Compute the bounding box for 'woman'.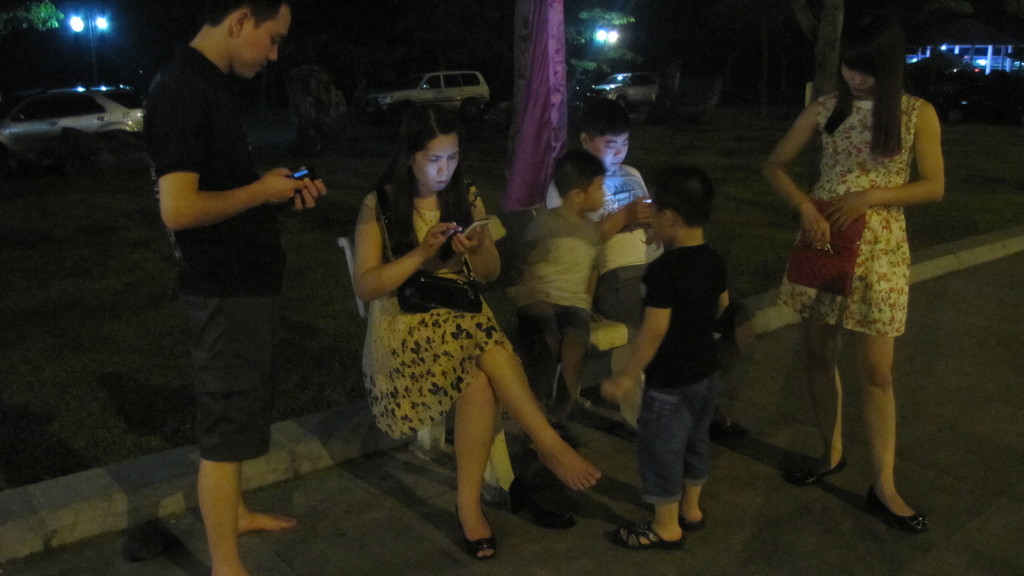
detection(762, 15, 937, 538).
